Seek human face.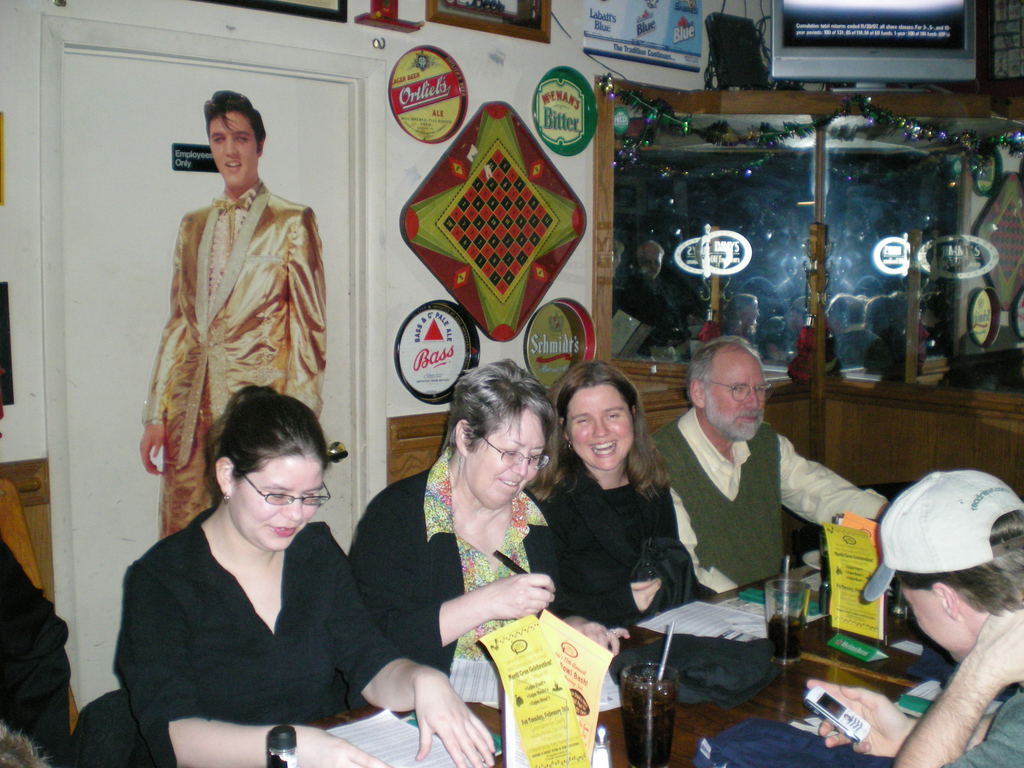
710/355/771/439.
